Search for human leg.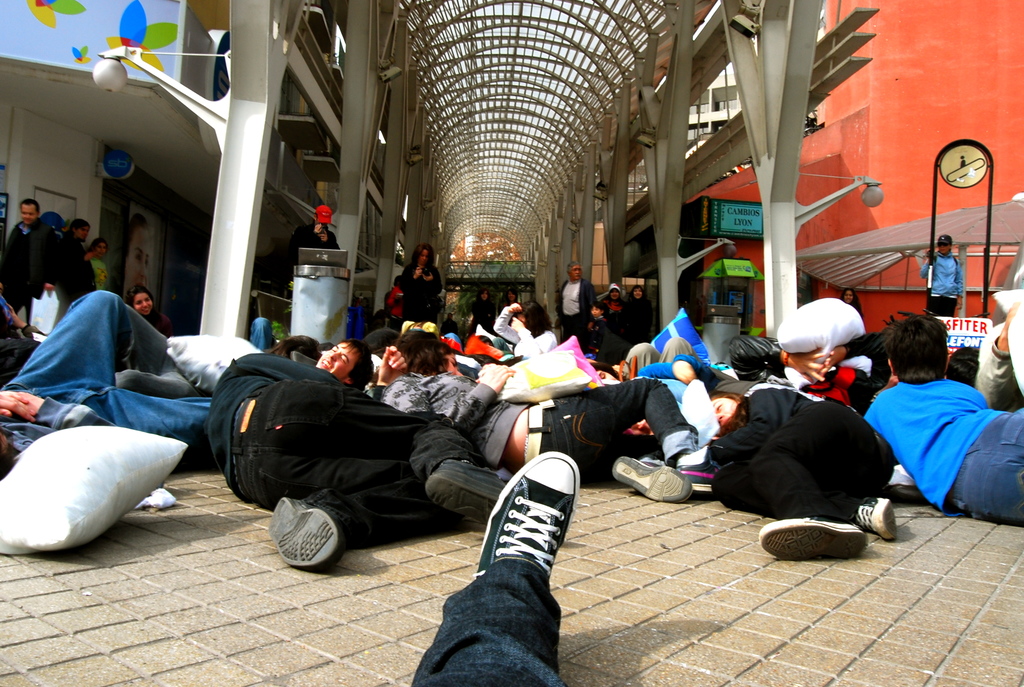
Found at 103/392/208/462.
